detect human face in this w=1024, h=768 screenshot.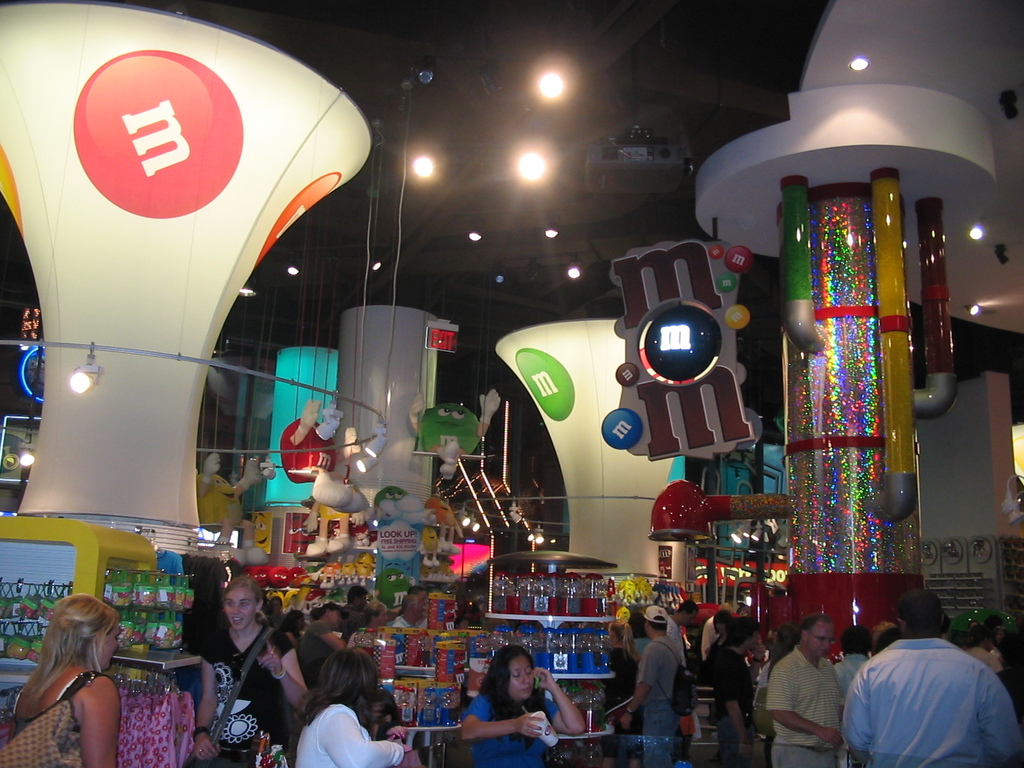
Detection: detection(317, 596, 389, 628).
